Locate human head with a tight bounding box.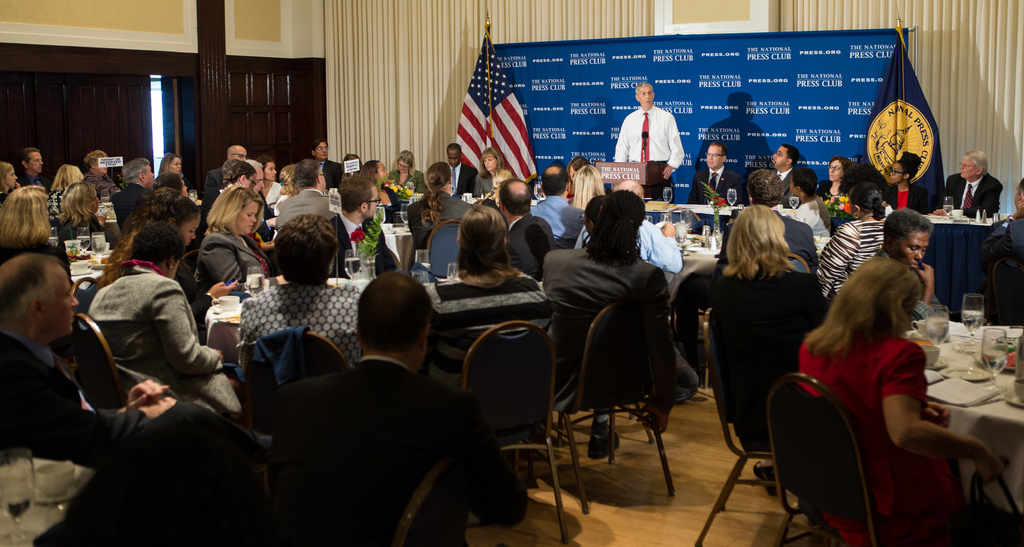
box=[81, 149, 108, 179].
